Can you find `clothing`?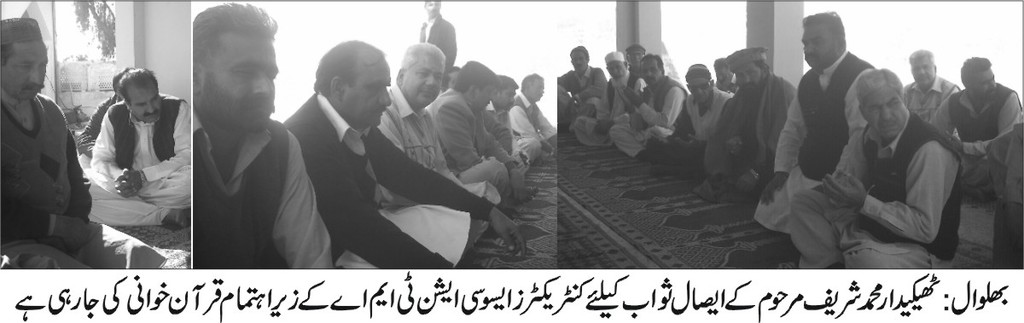
Yes, bounding box: Rect(778, 107, 960, 279).
